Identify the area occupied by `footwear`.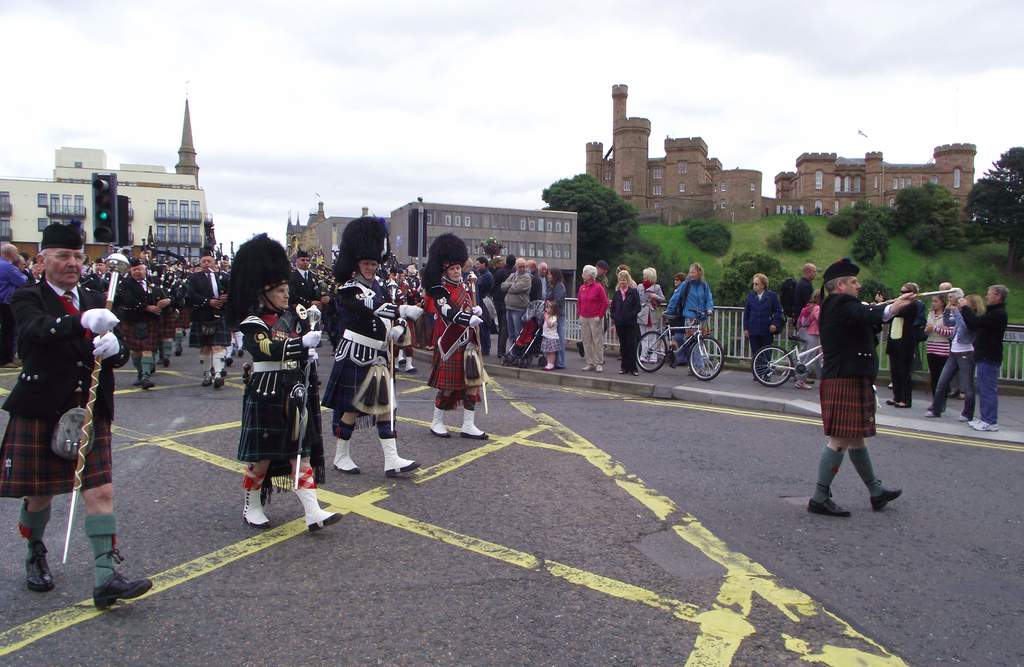
Area: {"left": 919, "top": 408, "right": 932, "bottom": 418}.
